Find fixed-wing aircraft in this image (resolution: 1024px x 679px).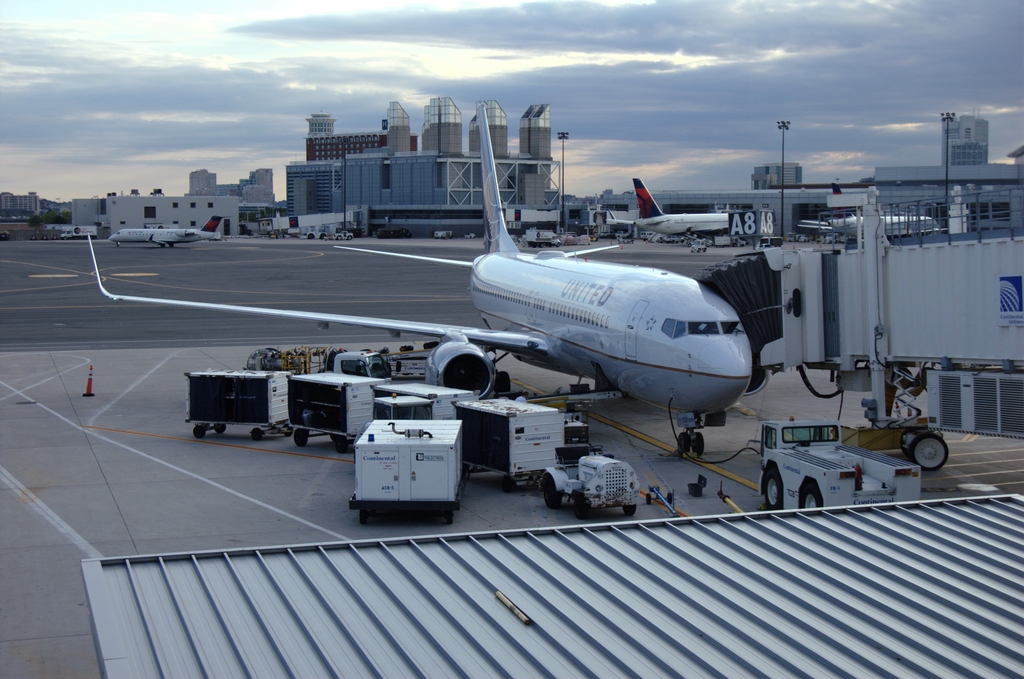
Rect(86, 99, 769, 402).
